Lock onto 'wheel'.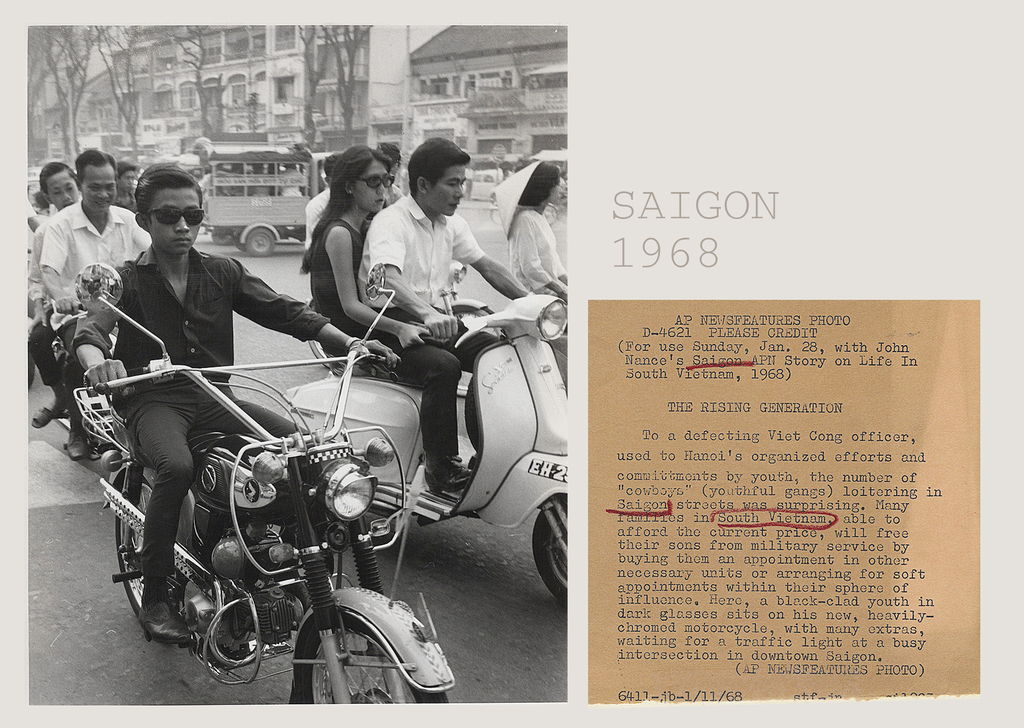
Locked: 294, 613, 447, 701.
